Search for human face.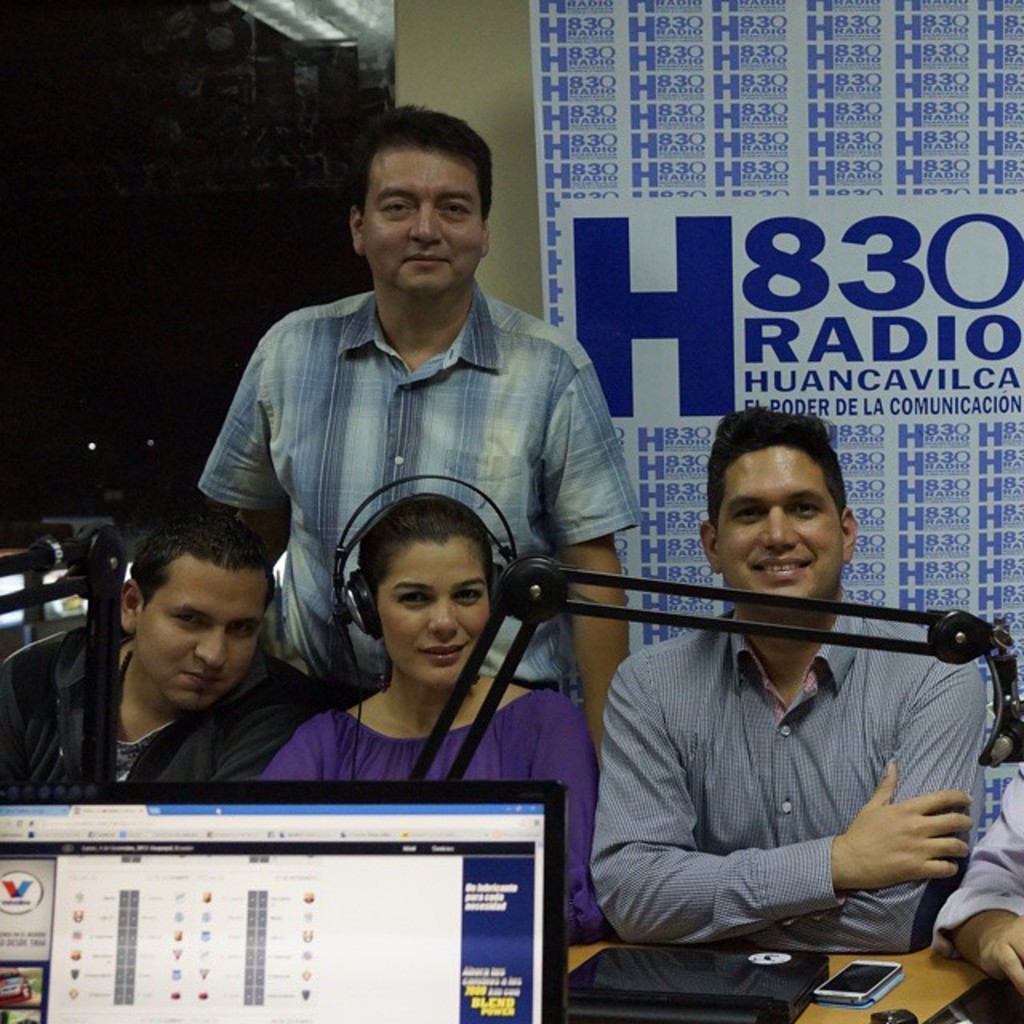
Found at 133 557 282 707.
